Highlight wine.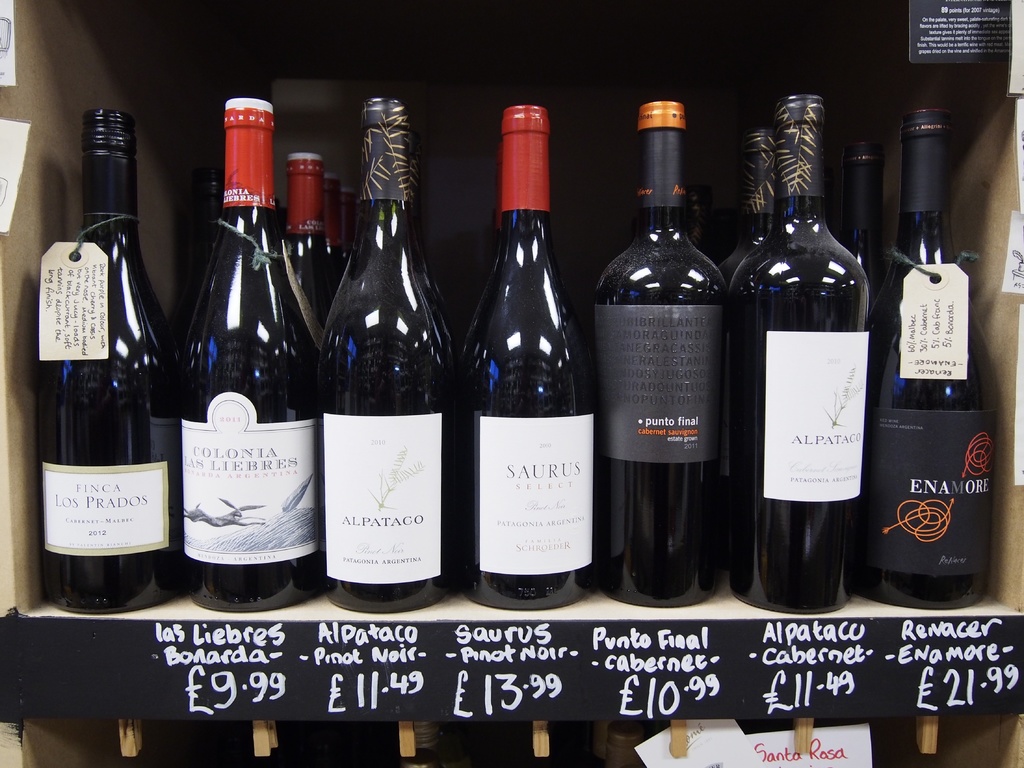
Highlighted region: [left=468, top=104, right=606, bottom=616].
